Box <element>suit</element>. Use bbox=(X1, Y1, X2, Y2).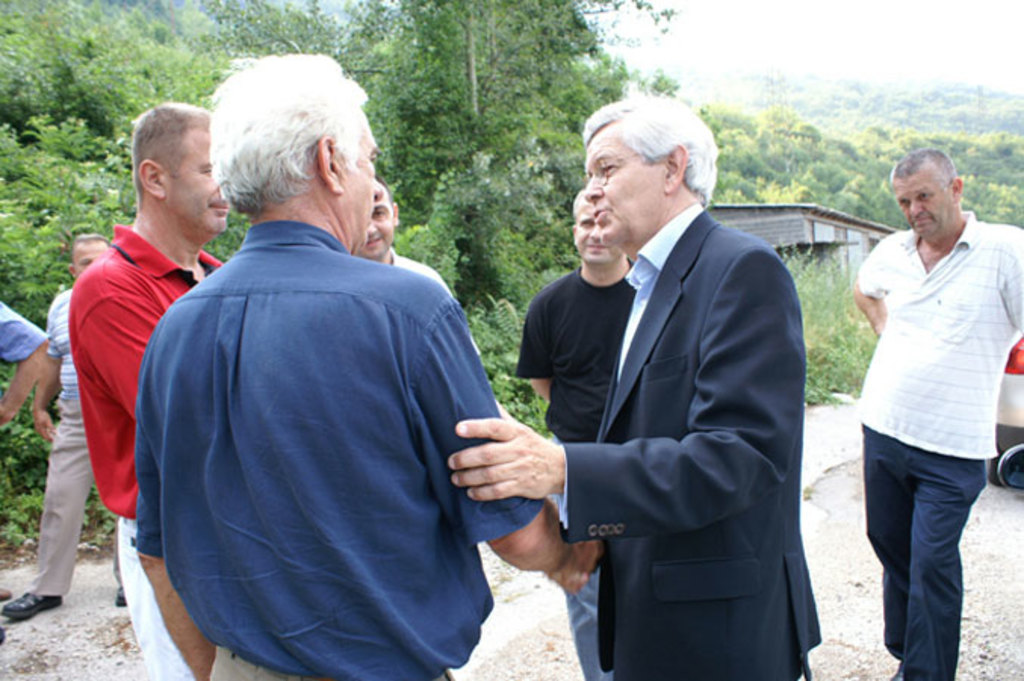
bbox=(466, 124, 793, 642).
